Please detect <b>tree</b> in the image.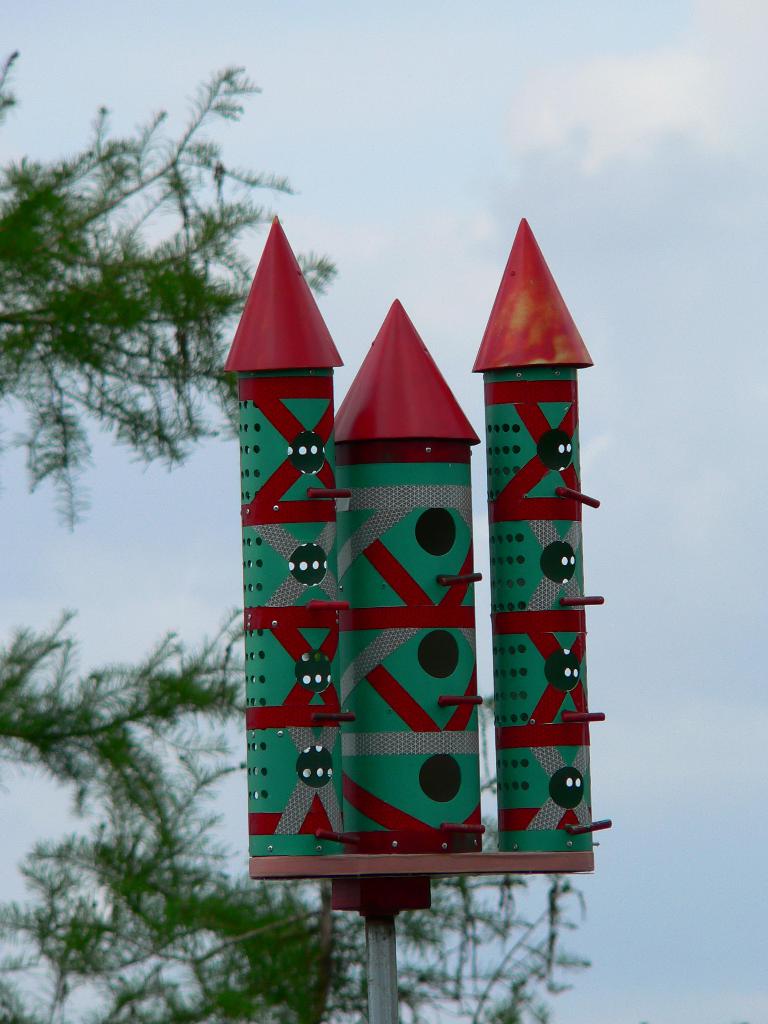
bbox(0, 37, 600, 1023).
